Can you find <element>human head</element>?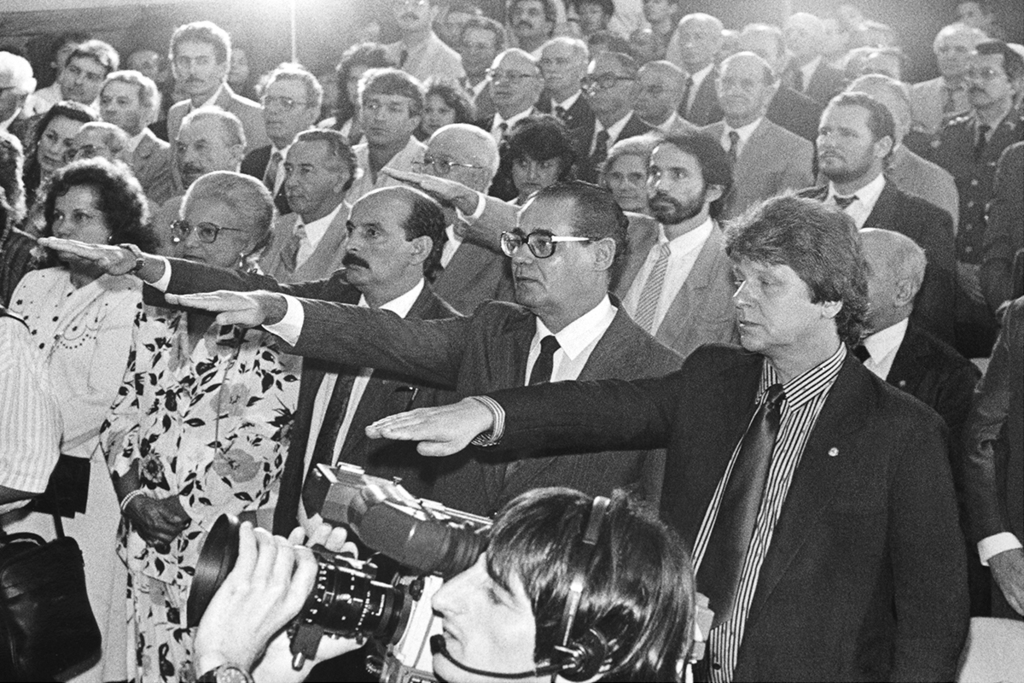
Yes, bounding box: (left=333, top=39, right=395, bottom=111).
